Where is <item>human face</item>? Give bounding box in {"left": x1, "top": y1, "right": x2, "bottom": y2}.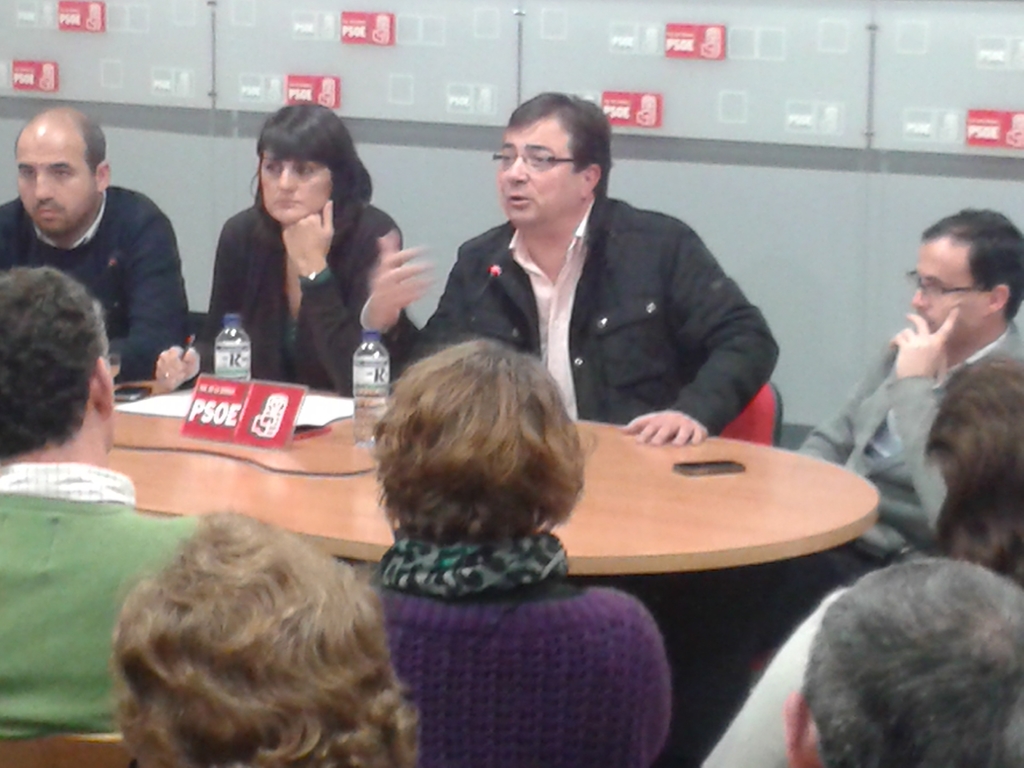
{"left": 20, "top": 113, "right": 97, "bottom": 236}.
